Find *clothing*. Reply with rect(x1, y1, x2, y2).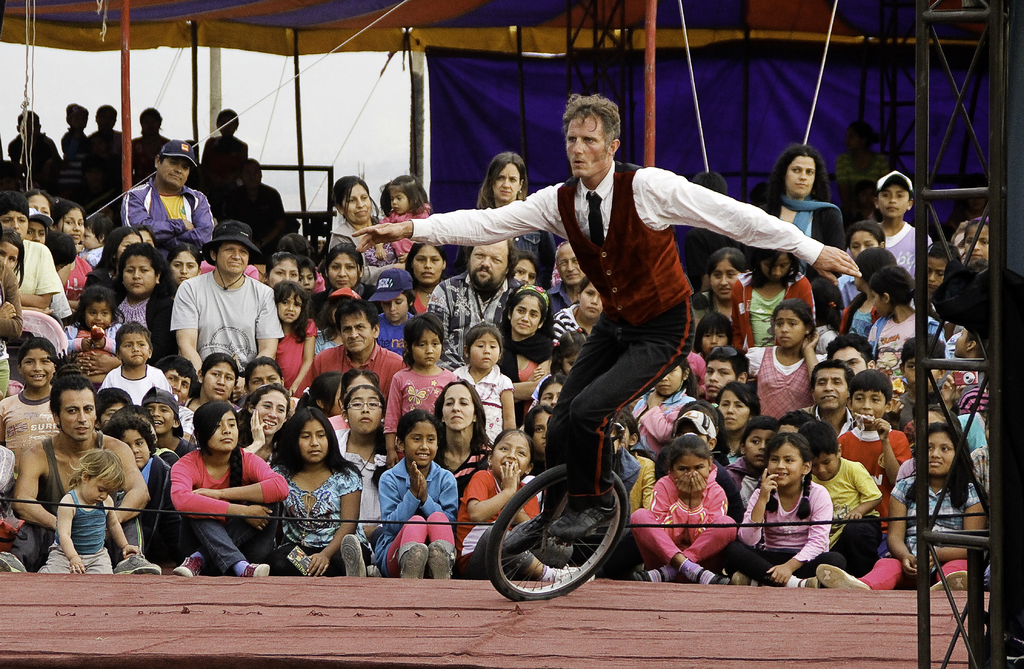
rect(628, 461, 737, 569).
